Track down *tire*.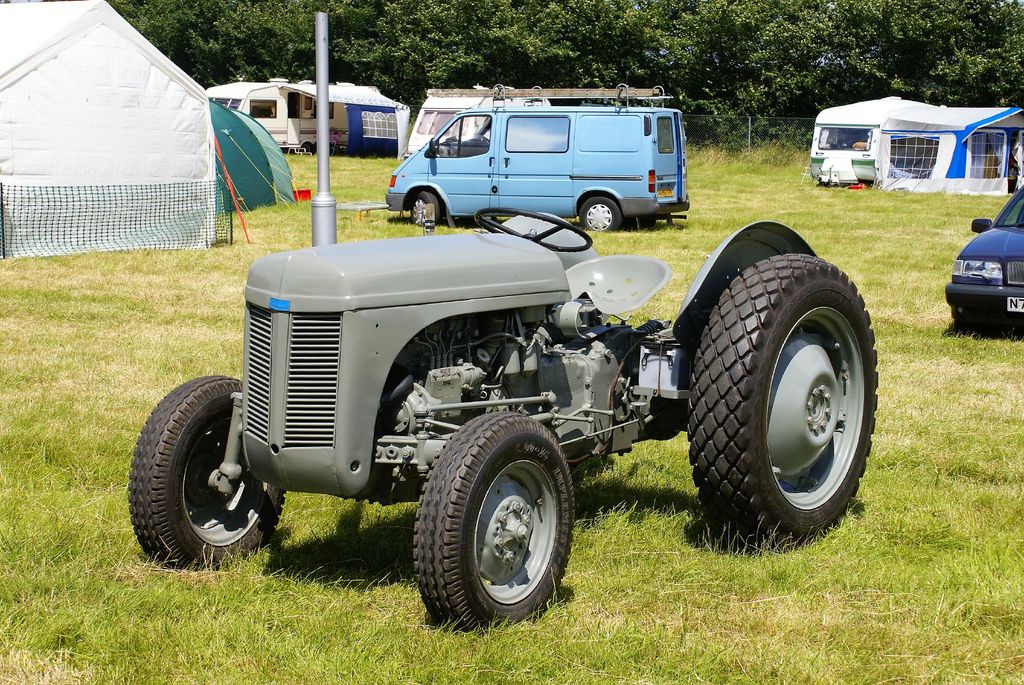
Tracked to BBox(412, 411, 575, 629).
